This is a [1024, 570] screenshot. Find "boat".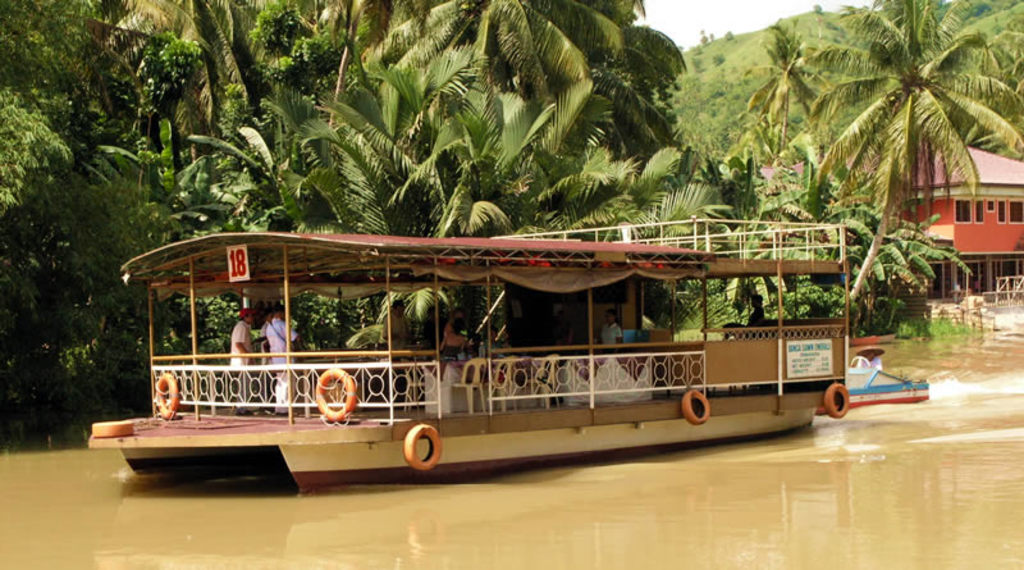
Bounding box: 90:218:845:496.
